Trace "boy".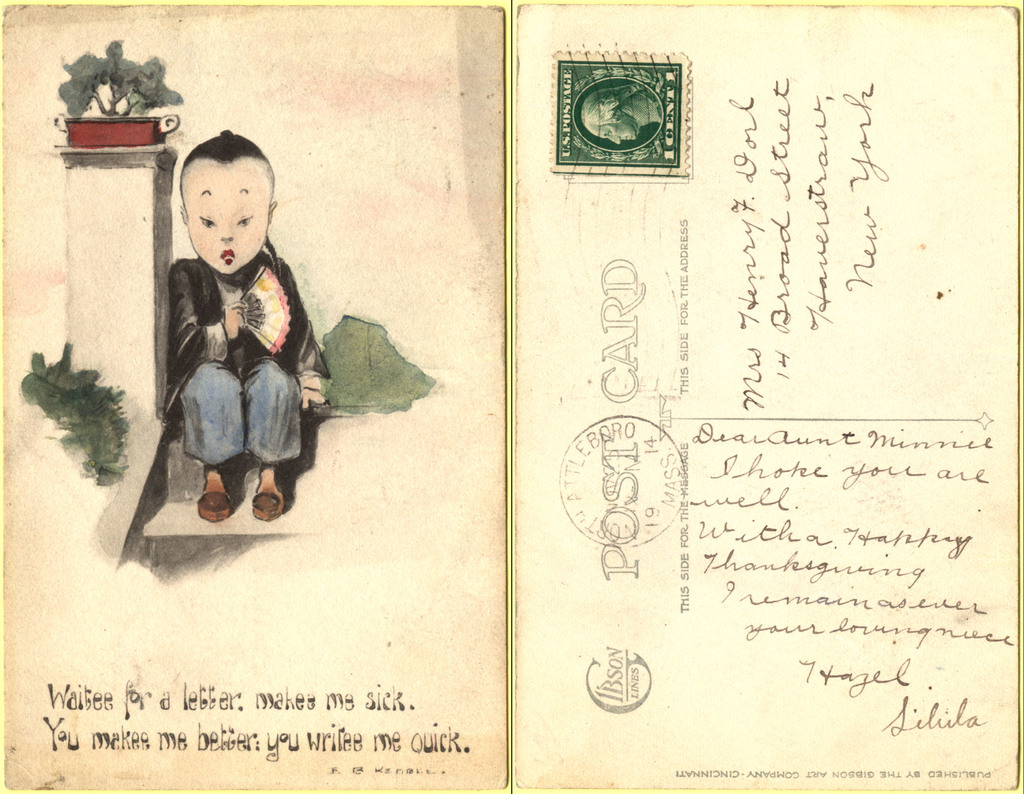
Traced to left=158, top=125, right=341, bottom=522.
